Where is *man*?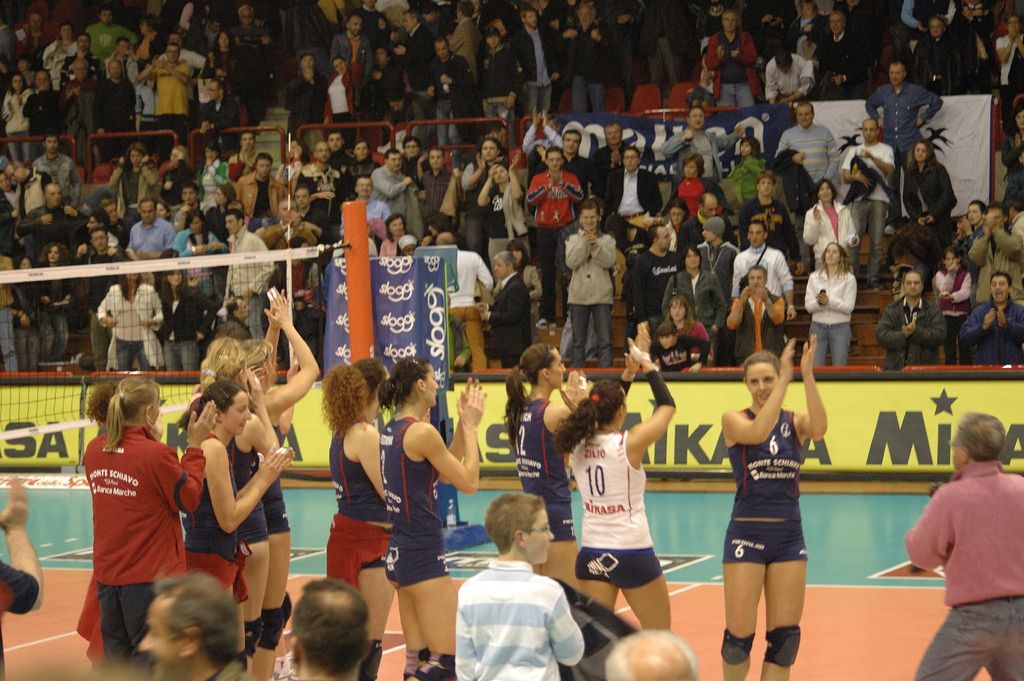
237,155,298,231.
